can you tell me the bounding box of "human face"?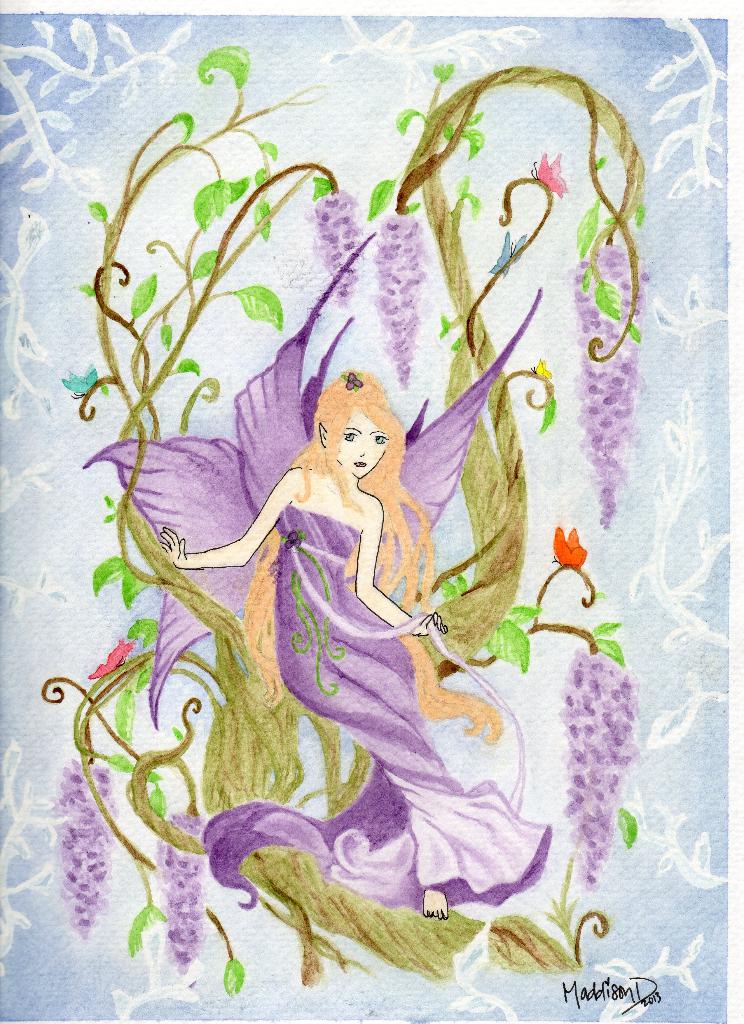
(x1=340, y1=406, x2=389, y2=478).
